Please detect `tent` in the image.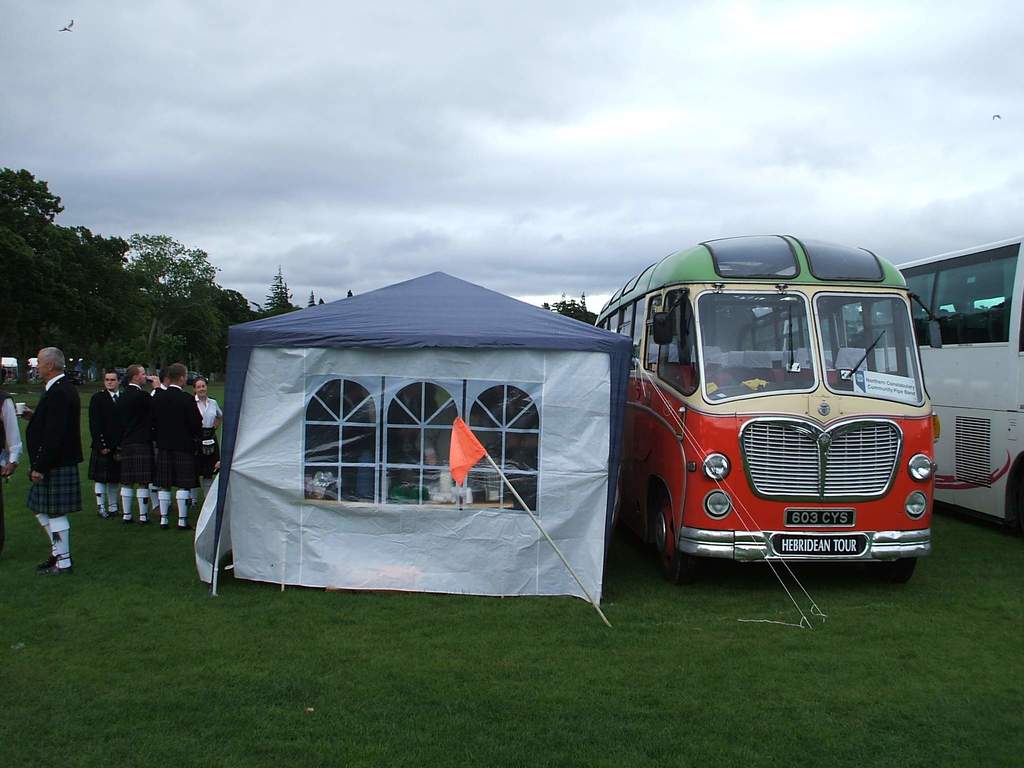
crop(220, 254, 641, 607).
